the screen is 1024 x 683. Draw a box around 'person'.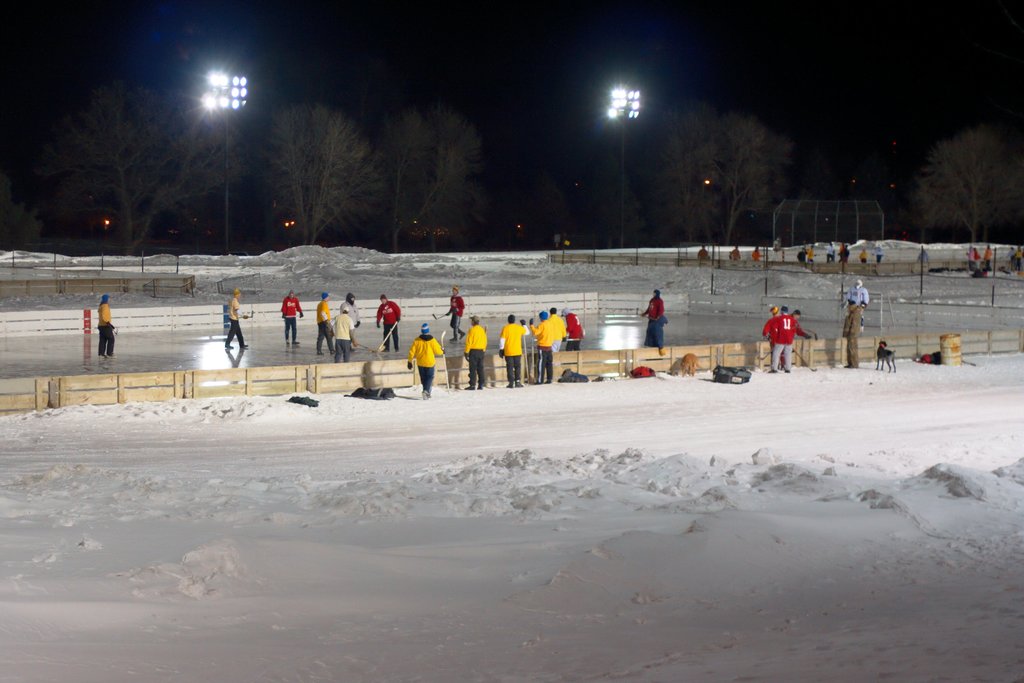
locate(966, 247, 973, 270).
